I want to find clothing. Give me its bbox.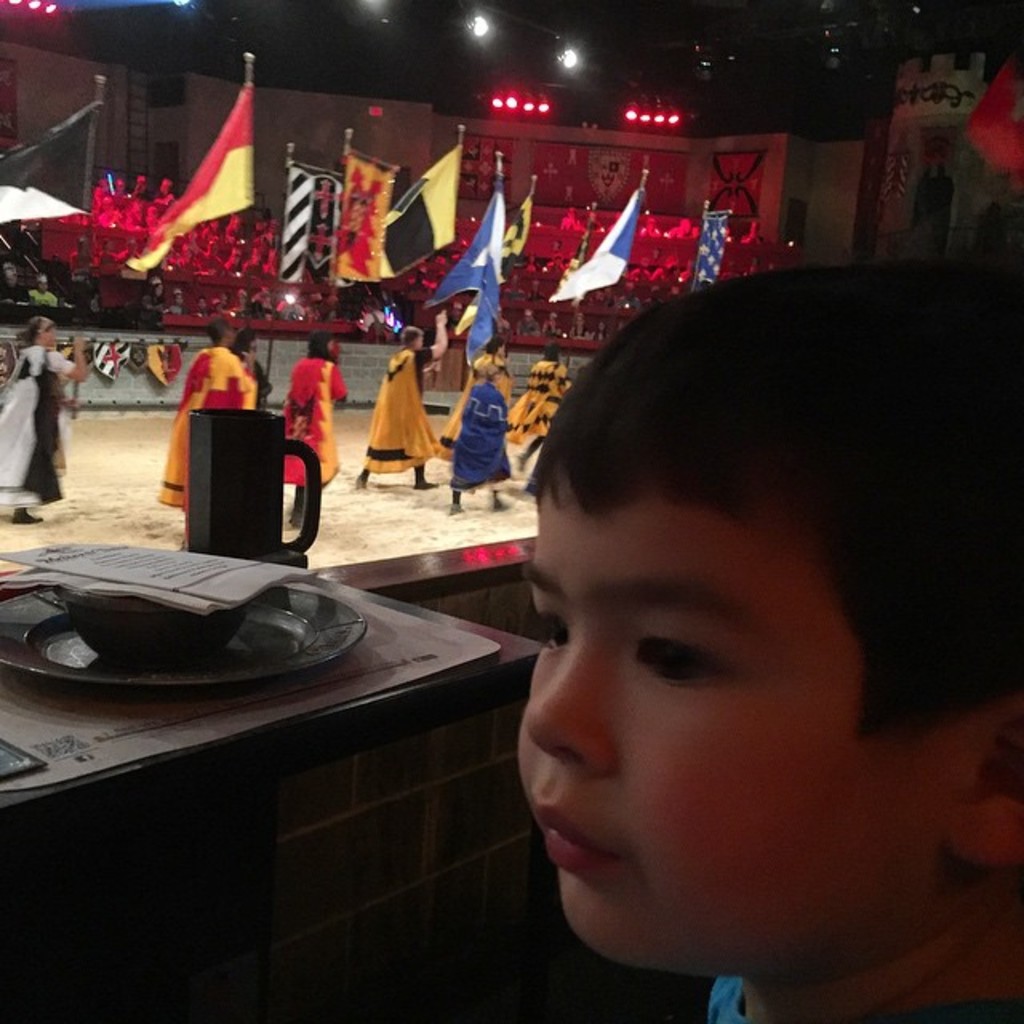
502, 352, 555, 445.
